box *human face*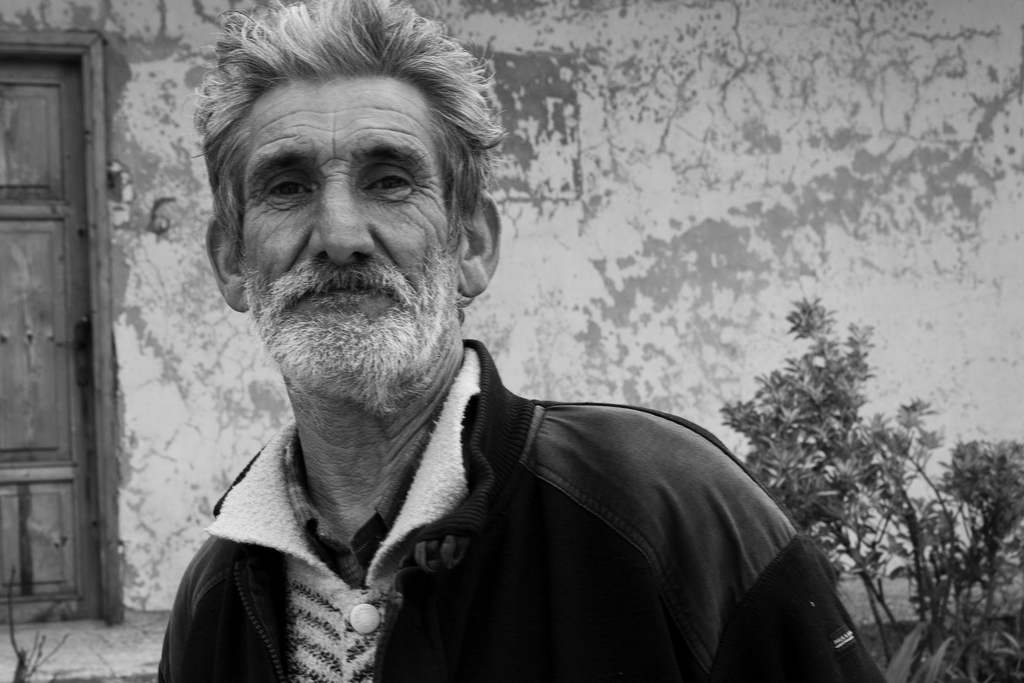
[242, 71, 457, 395]
